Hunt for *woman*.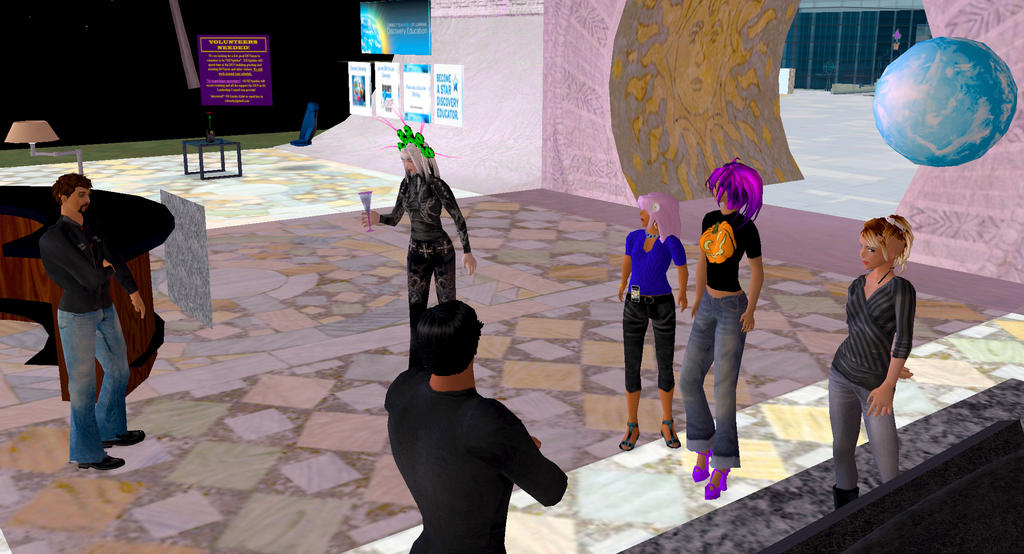
Hunted down at 676,163,762,502.
